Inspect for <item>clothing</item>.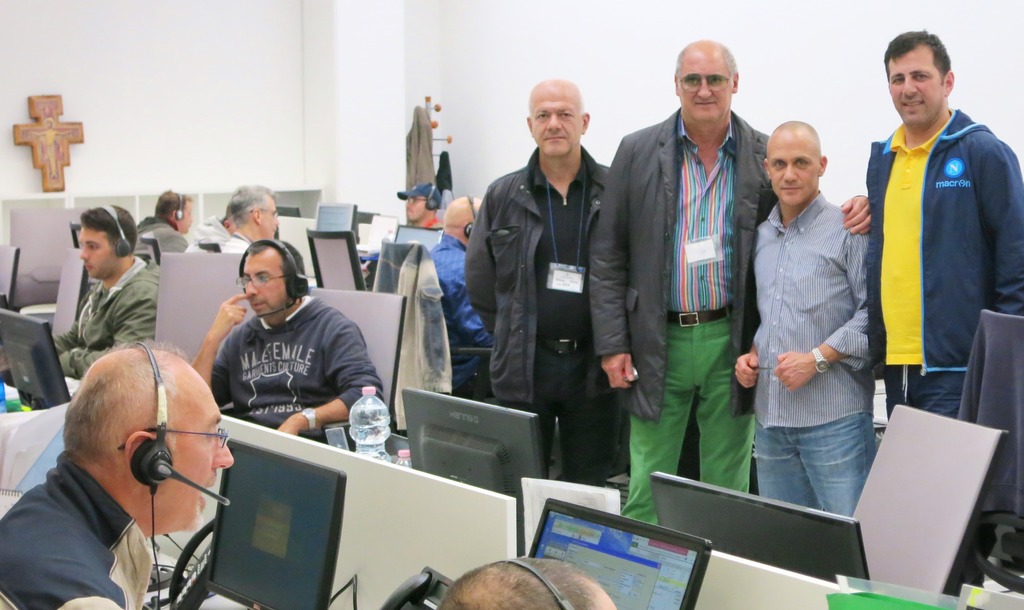
Inspection: [594, 106, 769, 525].
